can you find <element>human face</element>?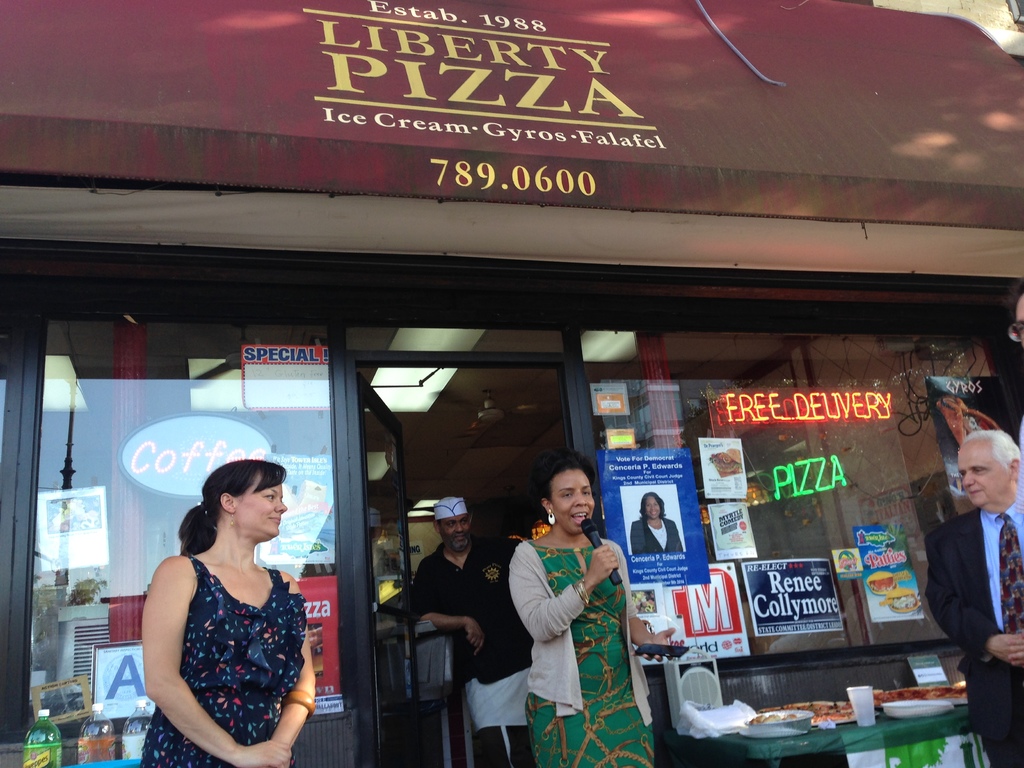
Yes, bounding box: region(646, 497, 659, 519).
